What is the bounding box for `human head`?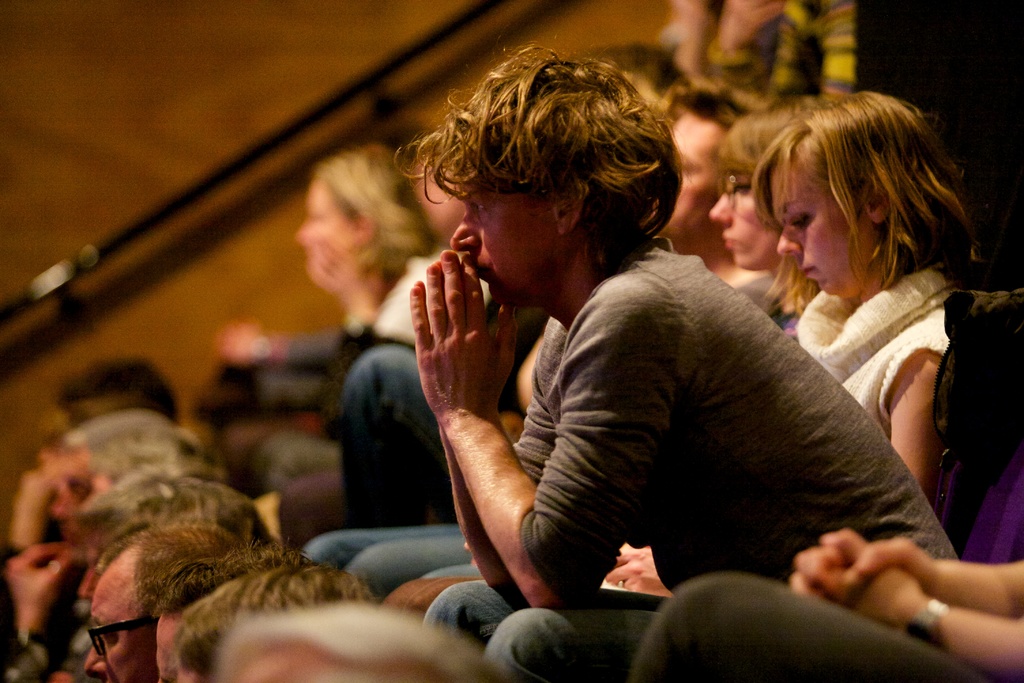
box=[705, 88, 817, 270].
